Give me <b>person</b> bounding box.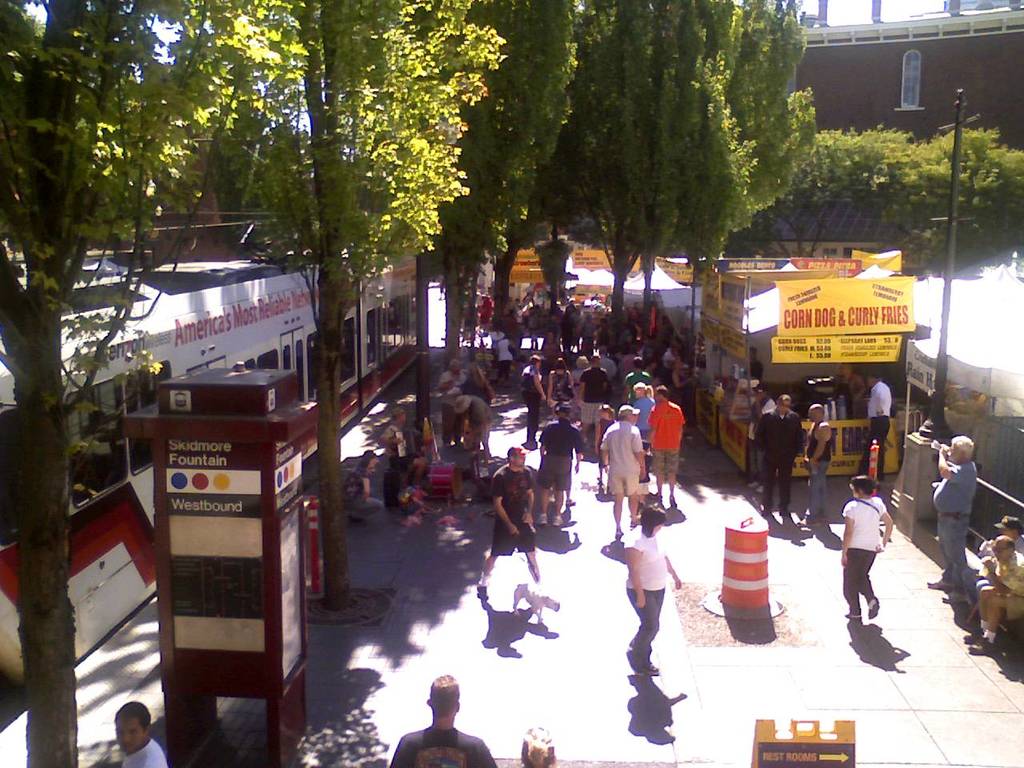
866 365 894 462.
